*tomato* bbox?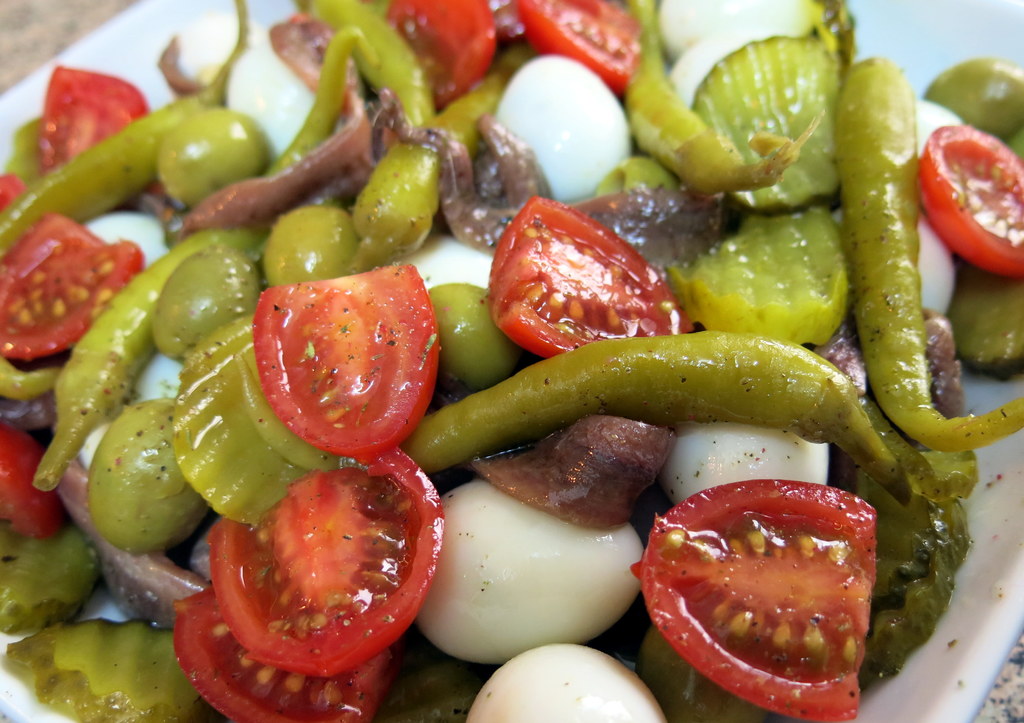
left=0, top=202, right=138, bottom=361
